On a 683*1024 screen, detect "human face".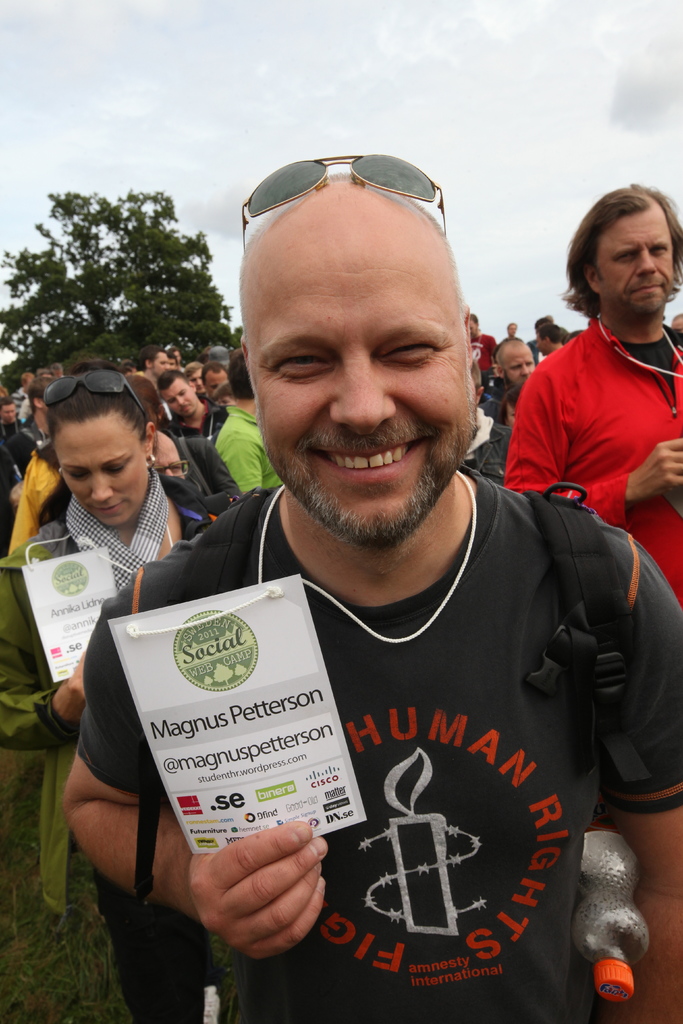
select_region(507, 339, 536, 389).
